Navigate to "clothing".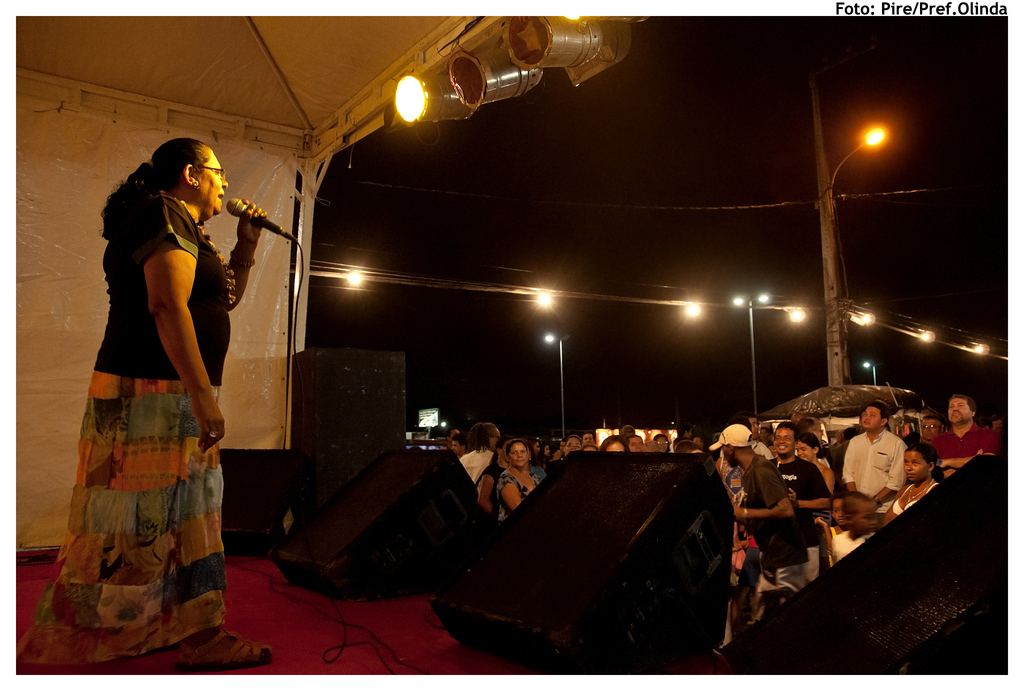
Navigation target: [x1=770, y1=457, x2=829, y2=548].
